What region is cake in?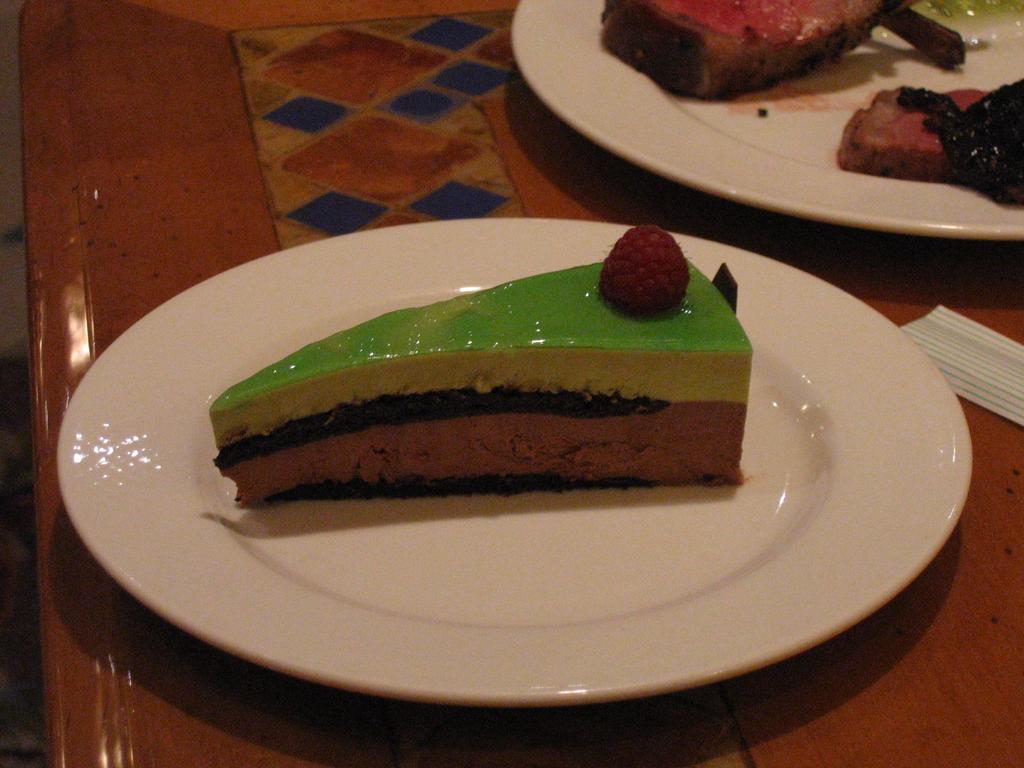
bbox=[211, 257, 752, 508].
